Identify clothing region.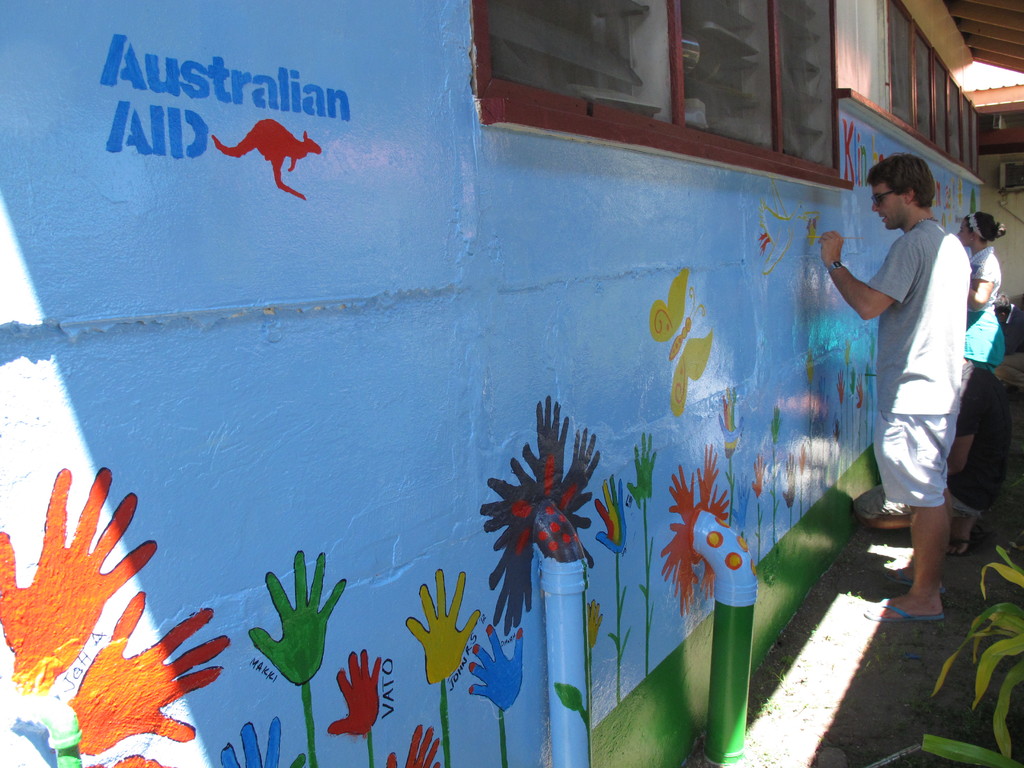
Region: crop(945, 246, 1004, 435).
